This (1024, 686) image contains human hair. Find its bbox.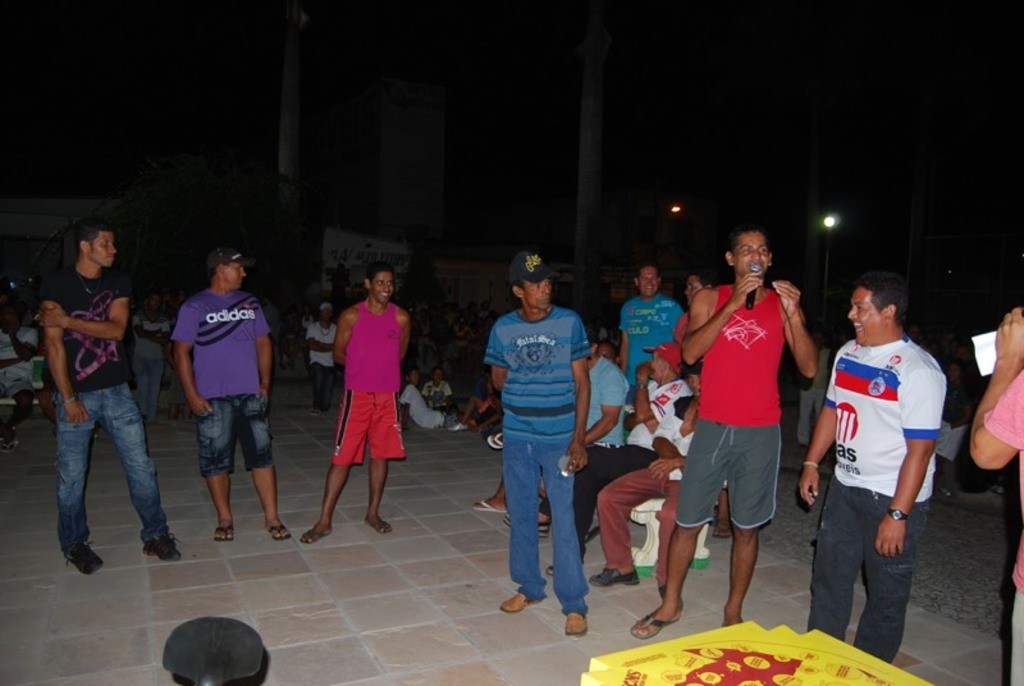
crop(73, 219, 116, 251).
